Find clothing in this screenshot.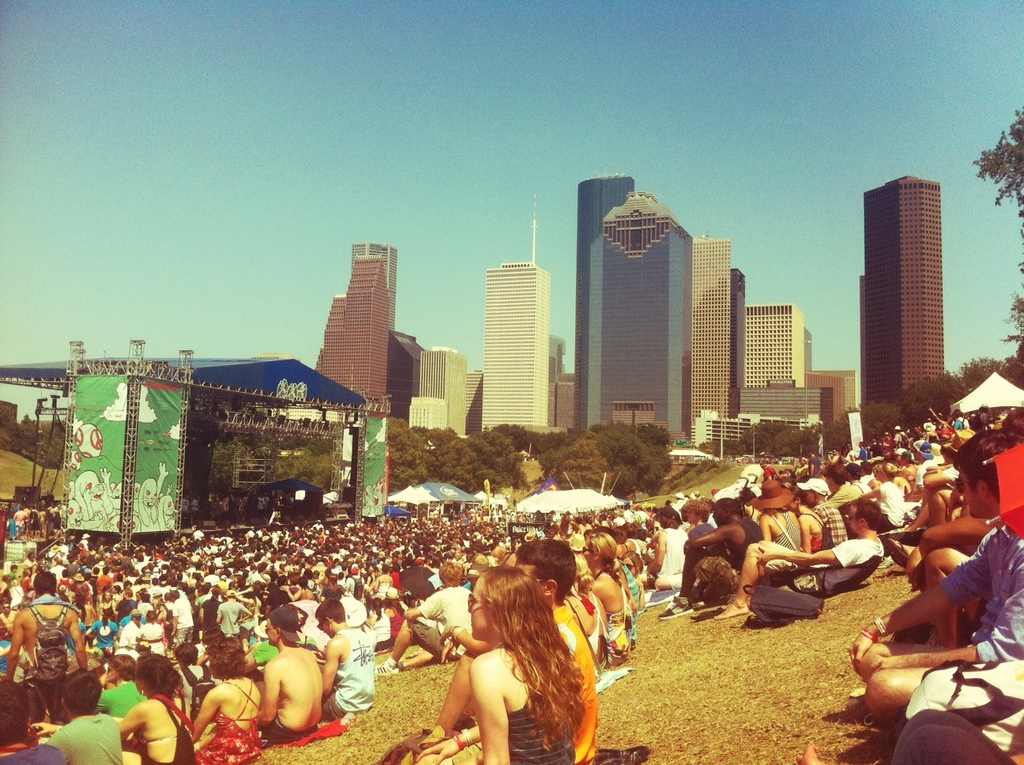
The bounding box for clothing is 507/684/579/764.
